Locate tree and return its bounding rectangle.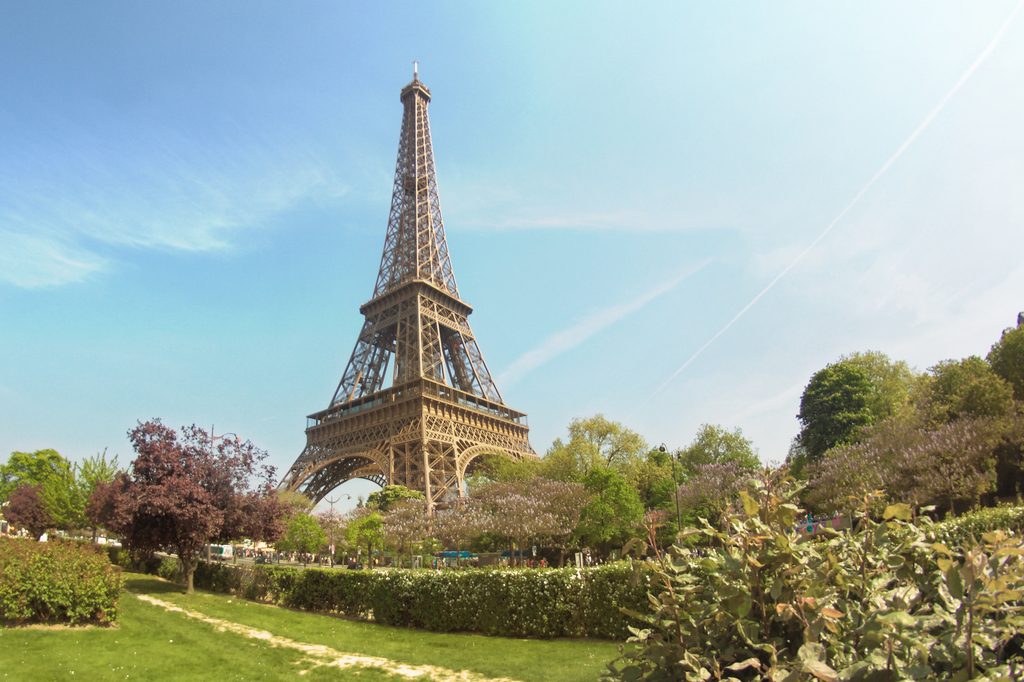
x1=633, y1=443, x2=687, y2=532.
